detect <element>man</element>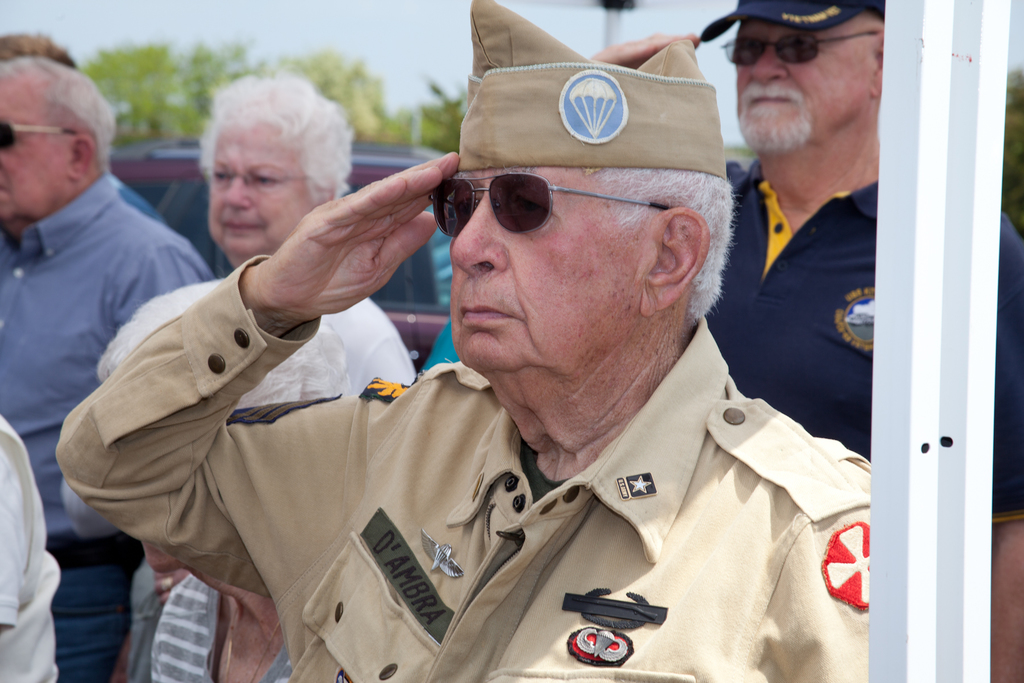
locate(591, 0, 1023, 682)
